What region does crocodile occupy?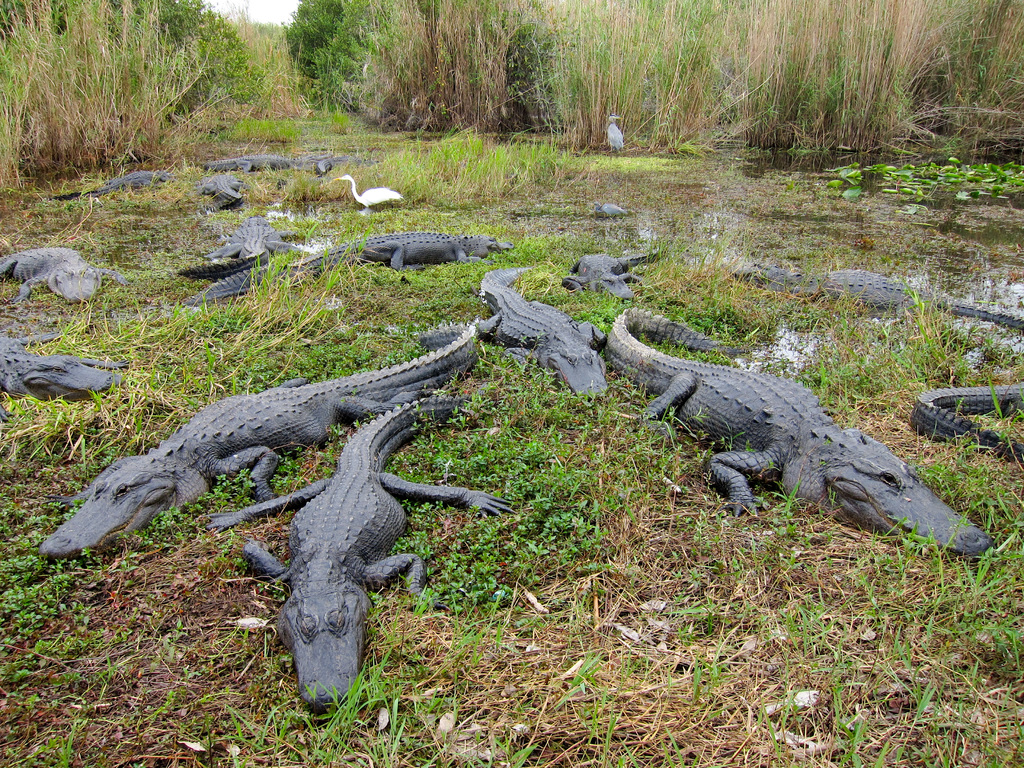
bbox=(196, 169, 251, 212).
